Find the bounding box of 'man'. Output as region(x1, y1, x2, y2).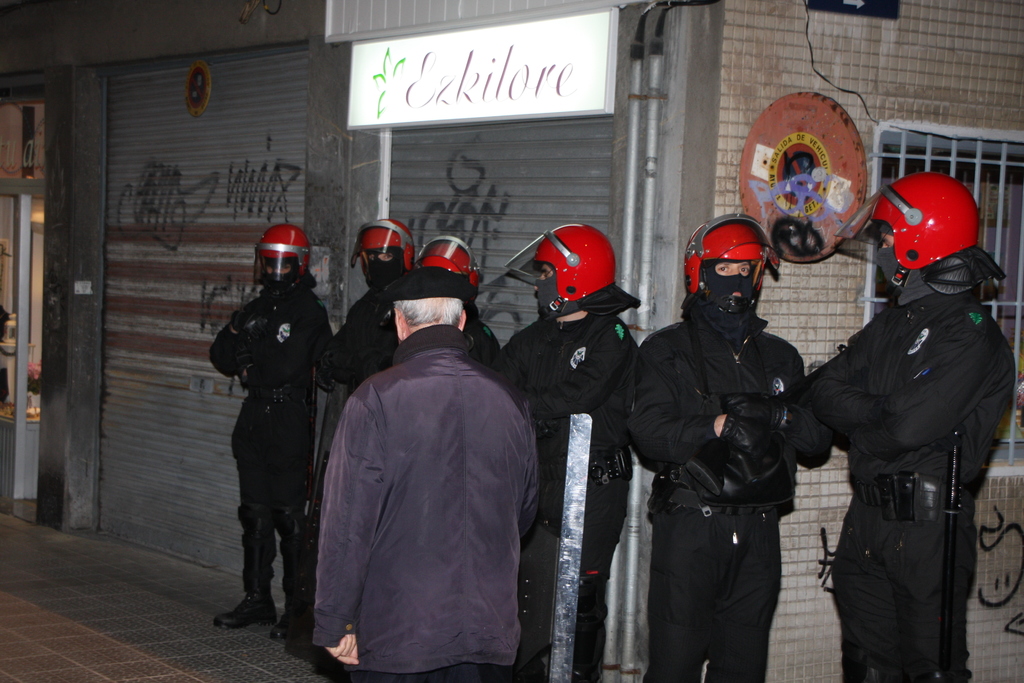
region(412, 233, 499, 367).
